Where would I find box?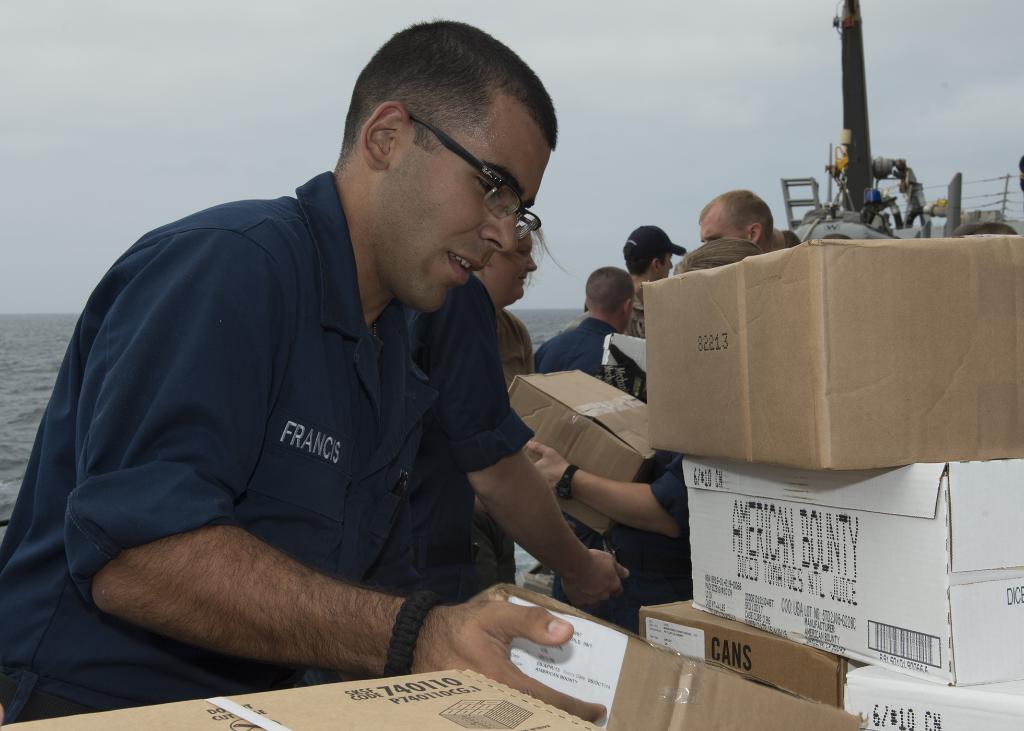
At 486:576:866:730.
